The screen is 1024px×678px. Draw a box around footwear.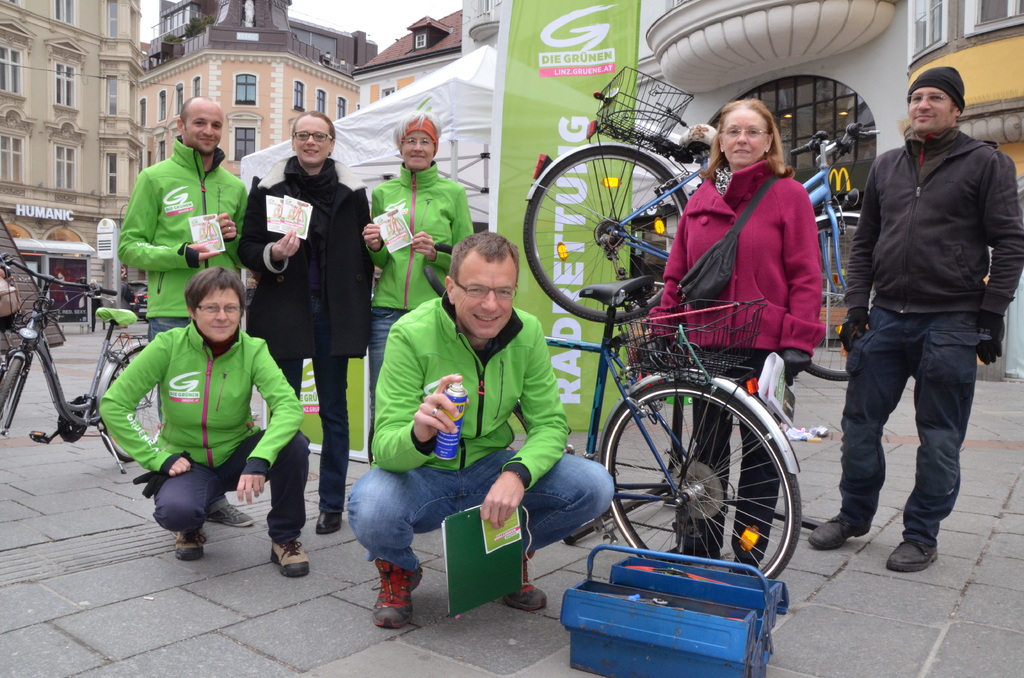
box(314, 507, 343, 538).
